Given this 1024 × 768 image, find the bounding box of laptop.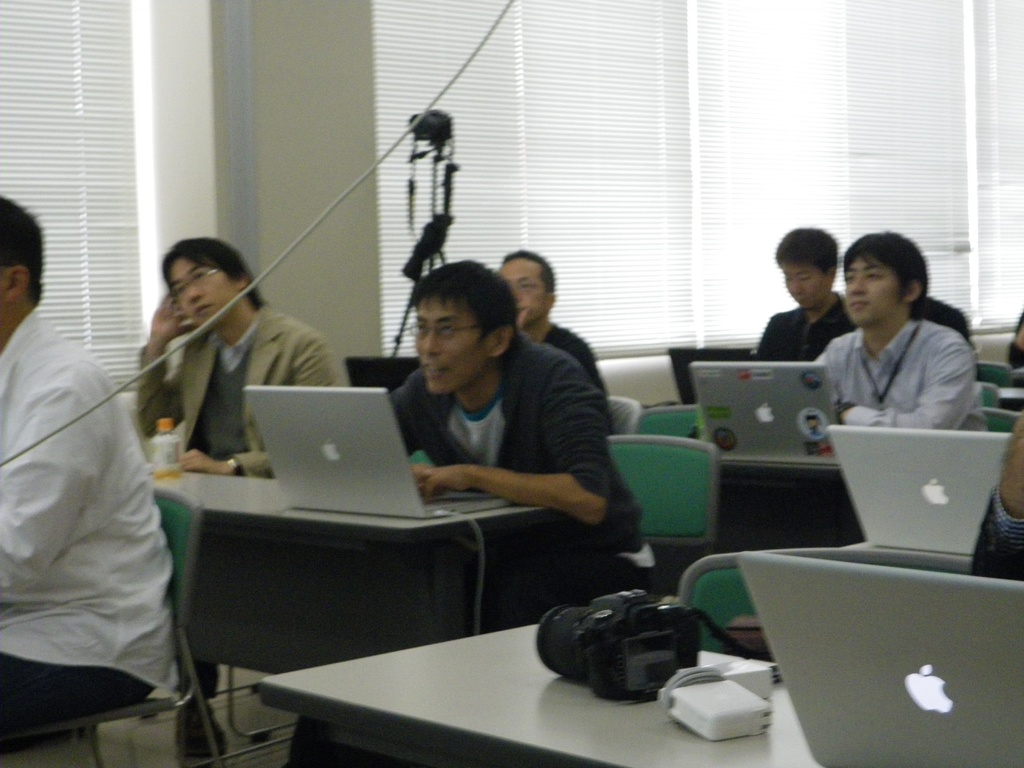
<region>714, 543, 1014, 757</region>.
